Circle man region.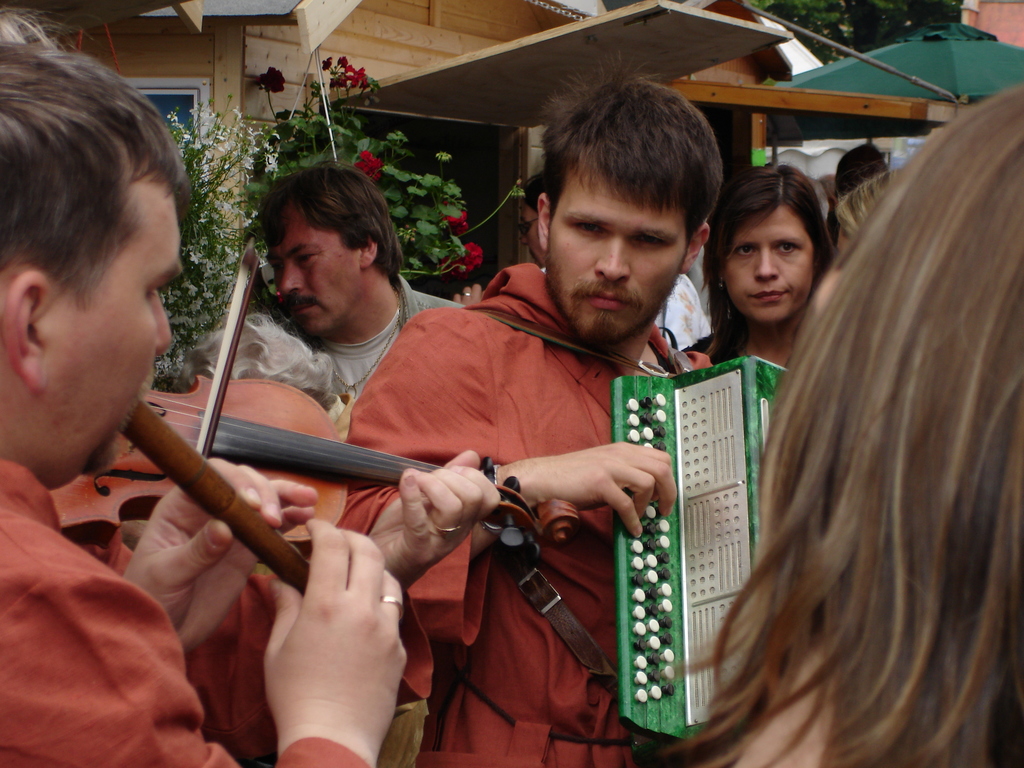
Region: l=326, t=73, r=743, b=767.
